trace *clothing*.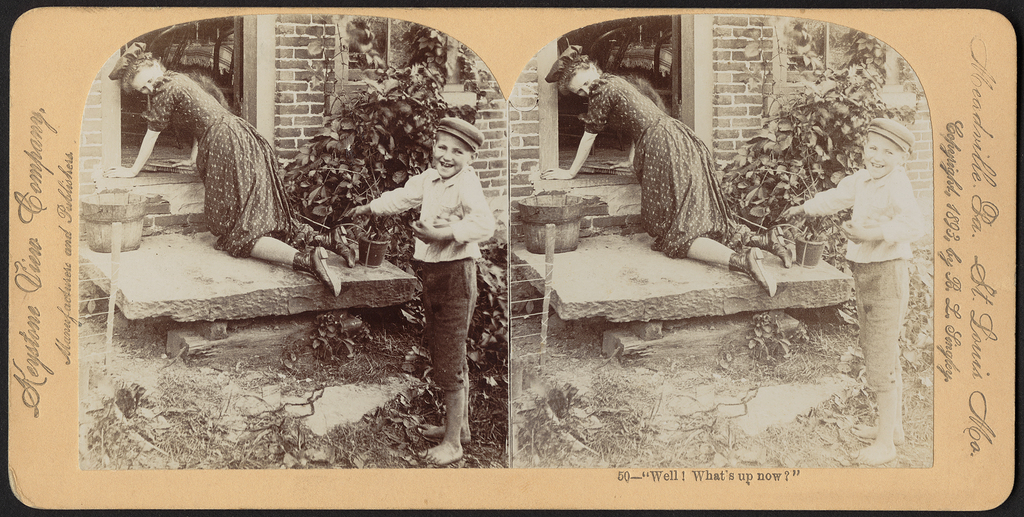
Traced to l=801, t=160, r=913, b=394.
